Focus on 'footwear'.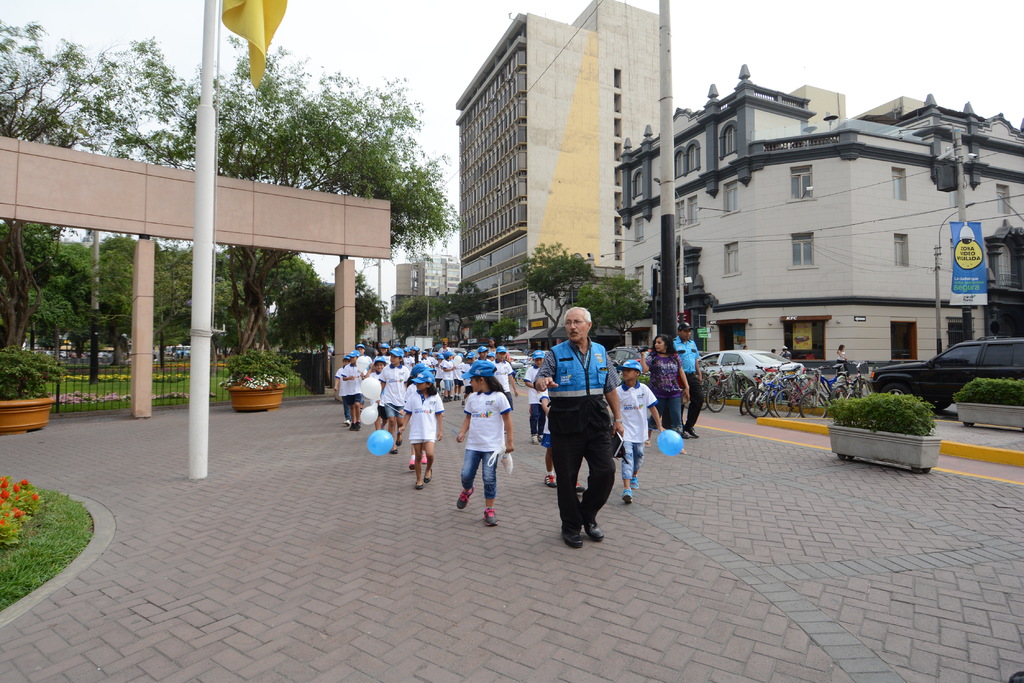
Focused at bbox=(620, 486, 632, 504).
